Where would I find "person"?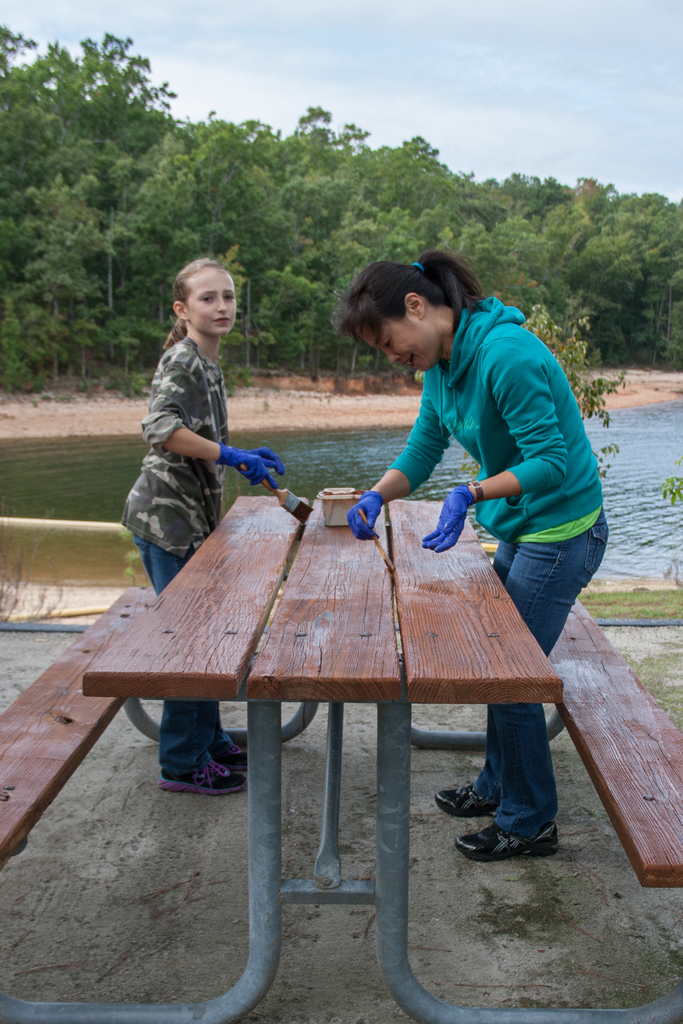
At bbox=(336, 246, 605, 862).
